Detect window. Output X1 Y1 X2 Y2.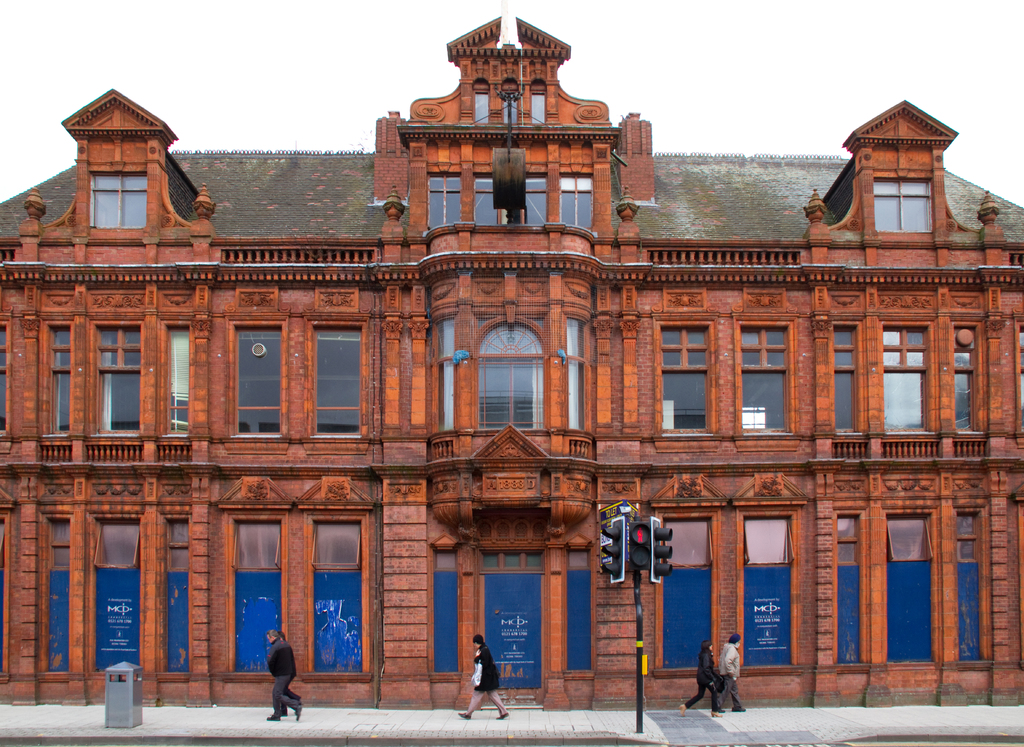
47 323 75 431.
